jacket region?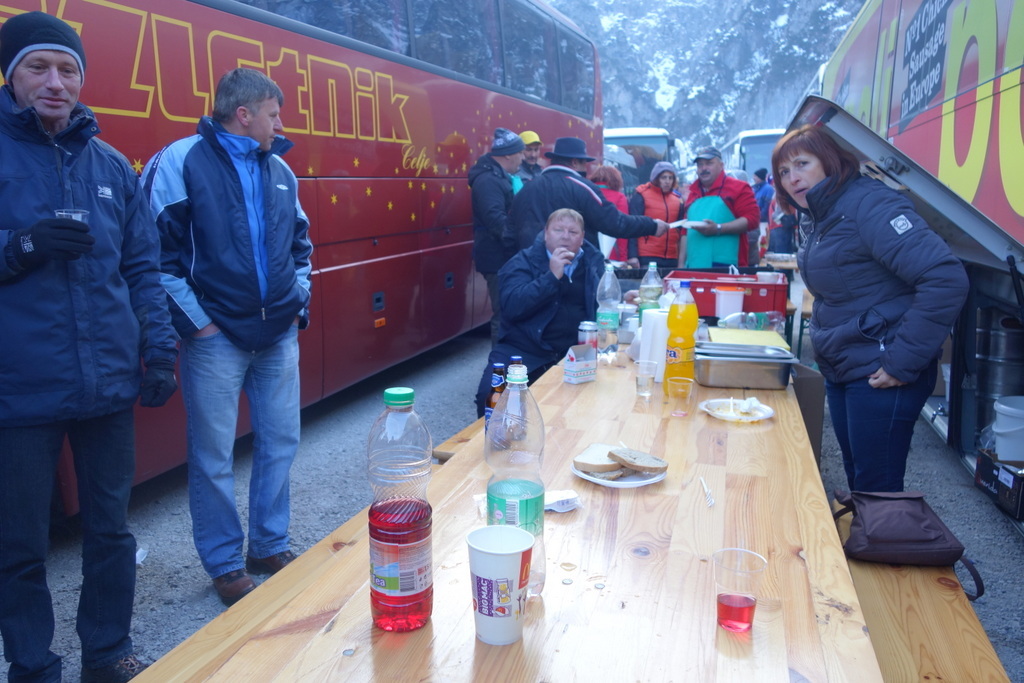
(x1=474, y1=229, x2=615, y2=405)
